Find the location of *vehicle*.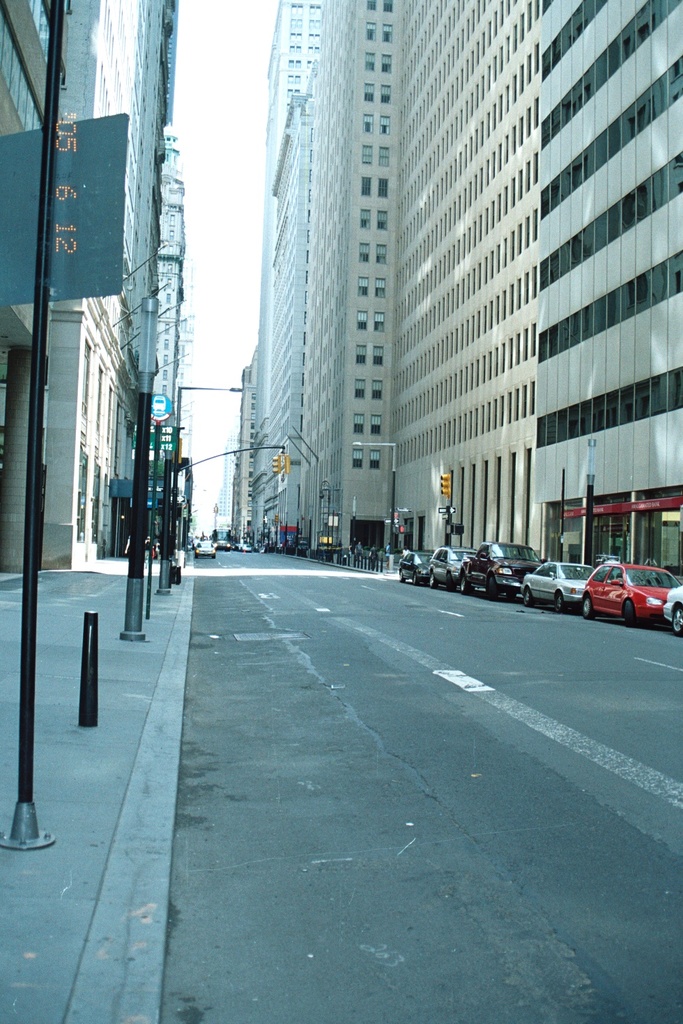
Location: [562, 559, 674, 618].
